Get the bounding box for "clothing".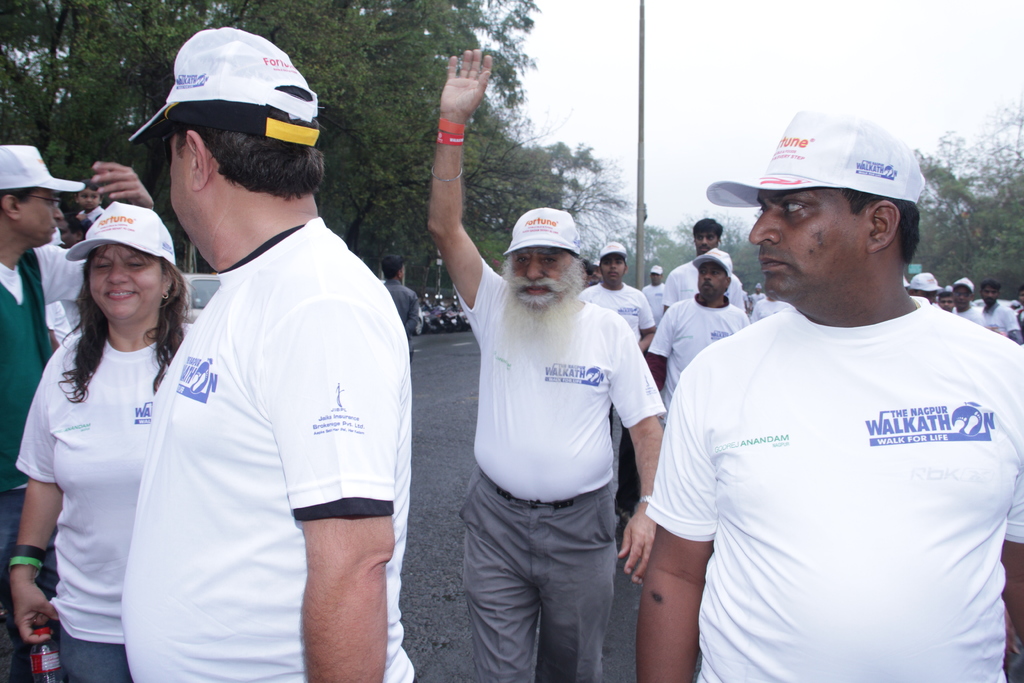
crop(452, 261, 670, 682).
